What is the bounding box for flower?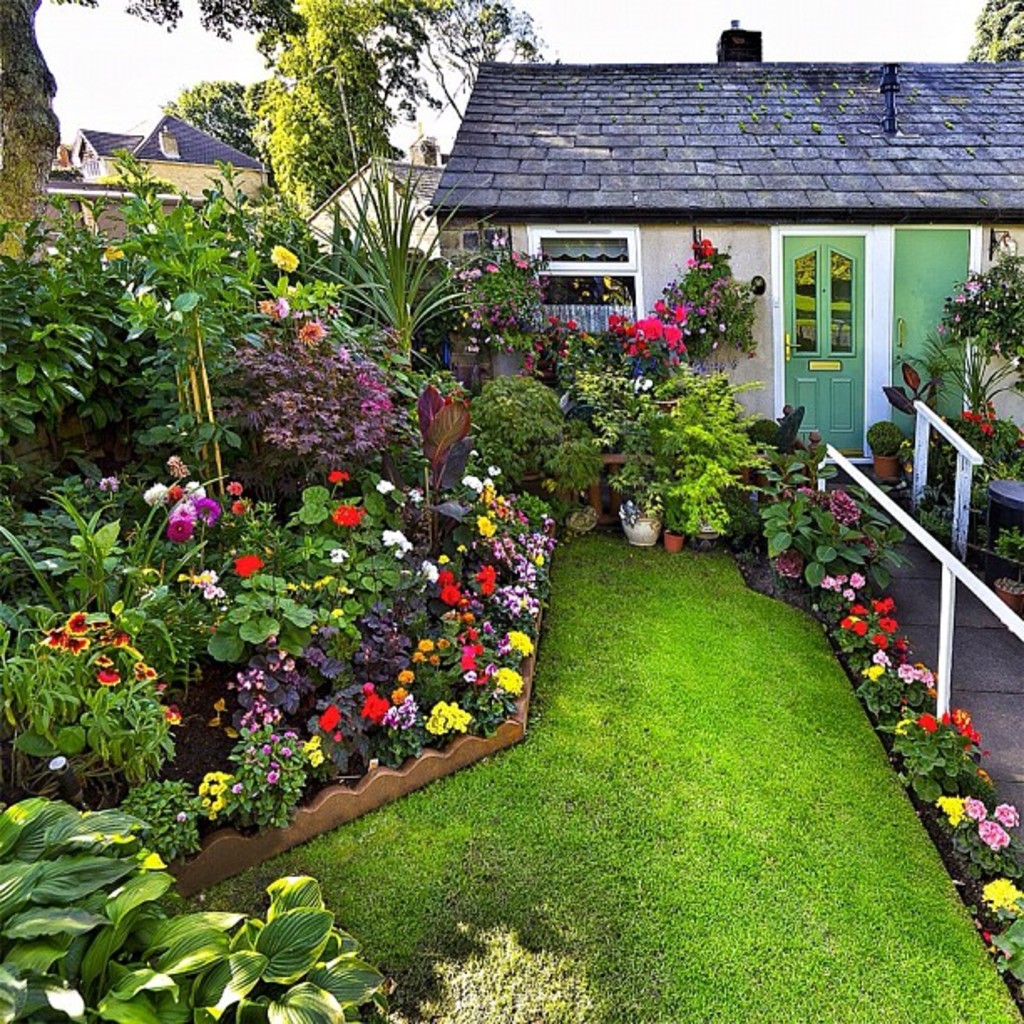
bbox(328, 502, 368, 527).
